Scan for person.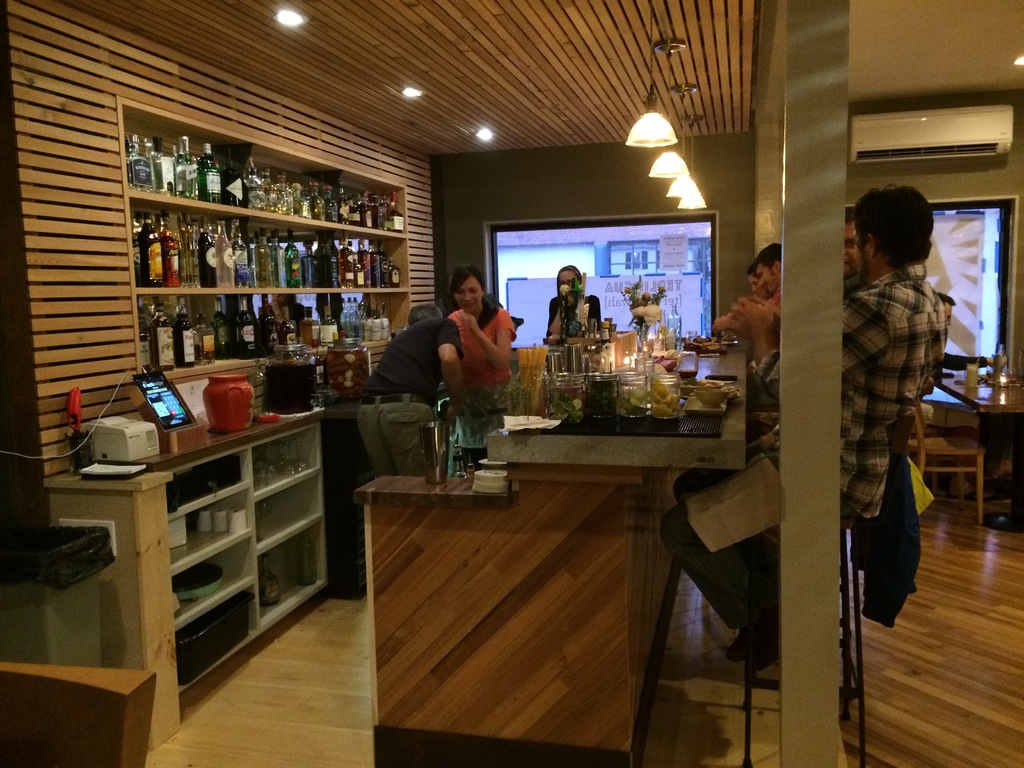
Scan result: {"x1": 654, "y1": 185, "x2": 929, "y2": 664}.
